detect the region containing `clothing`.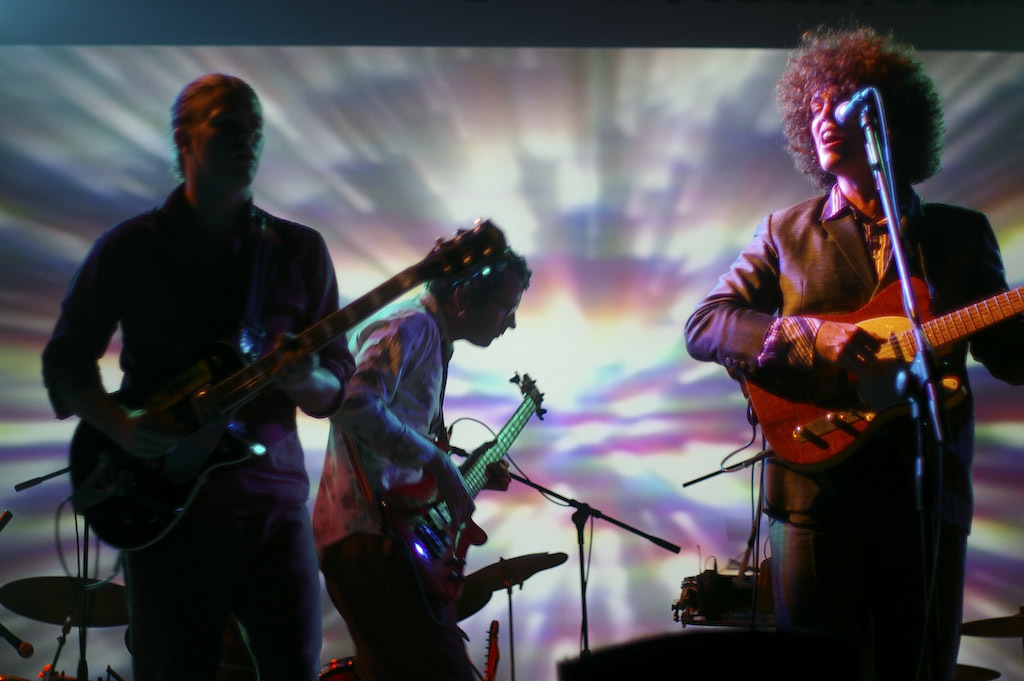
(left=312, top=290, right=483, bottom=680).
